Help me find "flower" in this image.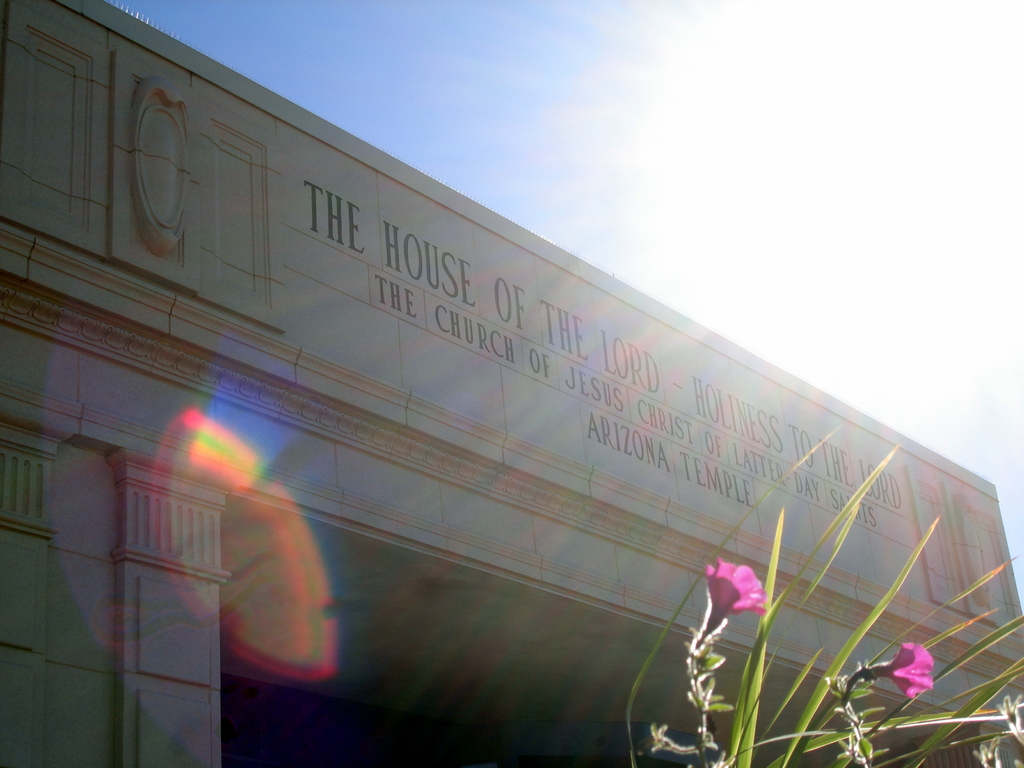
Found it: left=705, top=559, right=769, bottom=620.
